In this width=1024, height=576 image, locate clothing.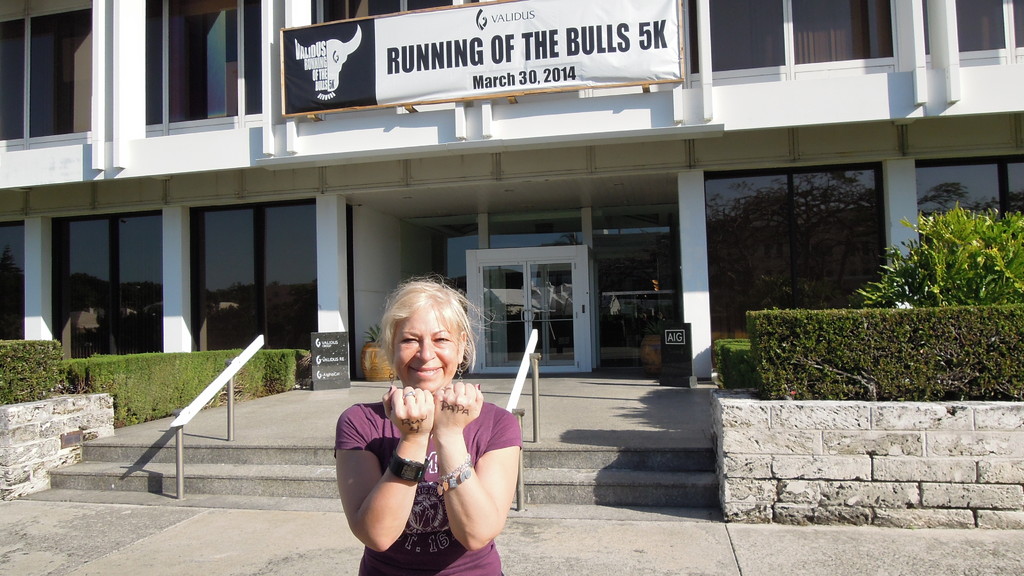
Bounding box: (left=334, top=402, right=523, bottom=575).
